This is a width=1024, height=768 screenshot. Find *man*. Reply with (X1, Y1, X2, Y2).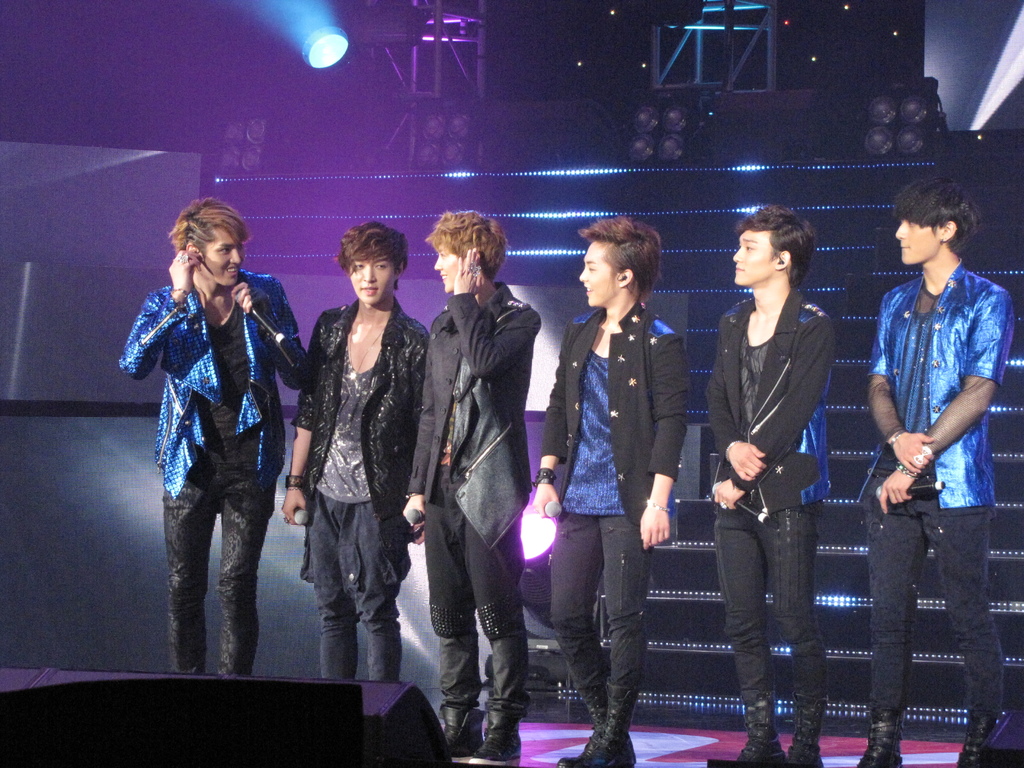
(284, 222, 435, 685).
